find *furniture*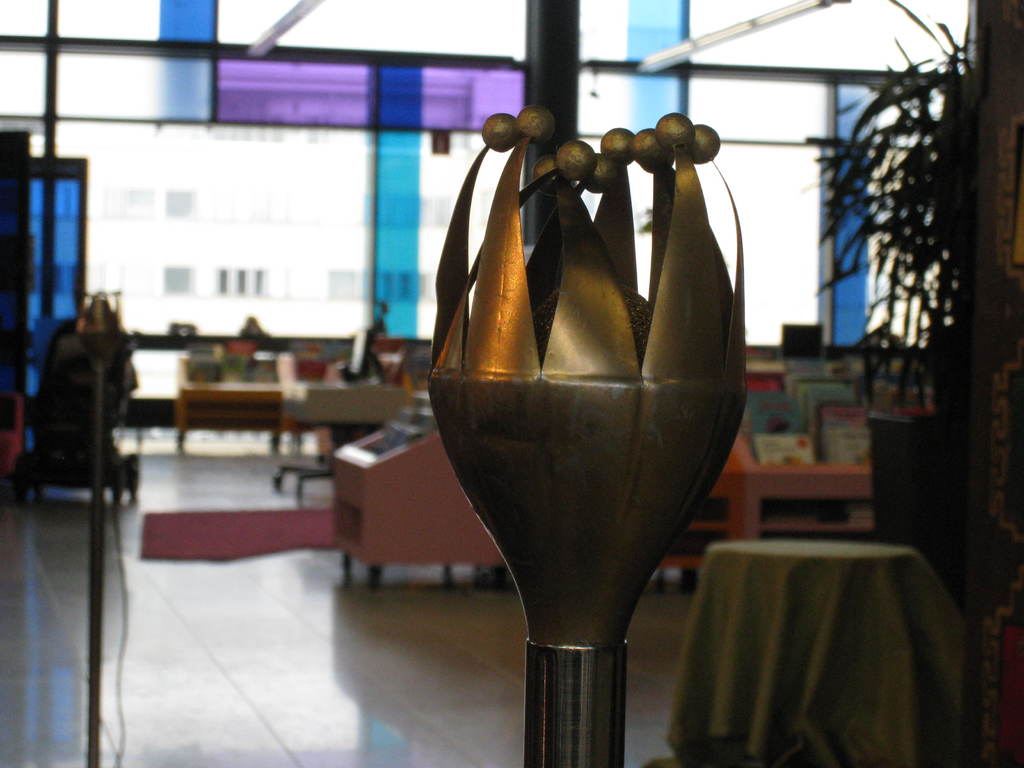
BBox(675, 536, 966, 767)
